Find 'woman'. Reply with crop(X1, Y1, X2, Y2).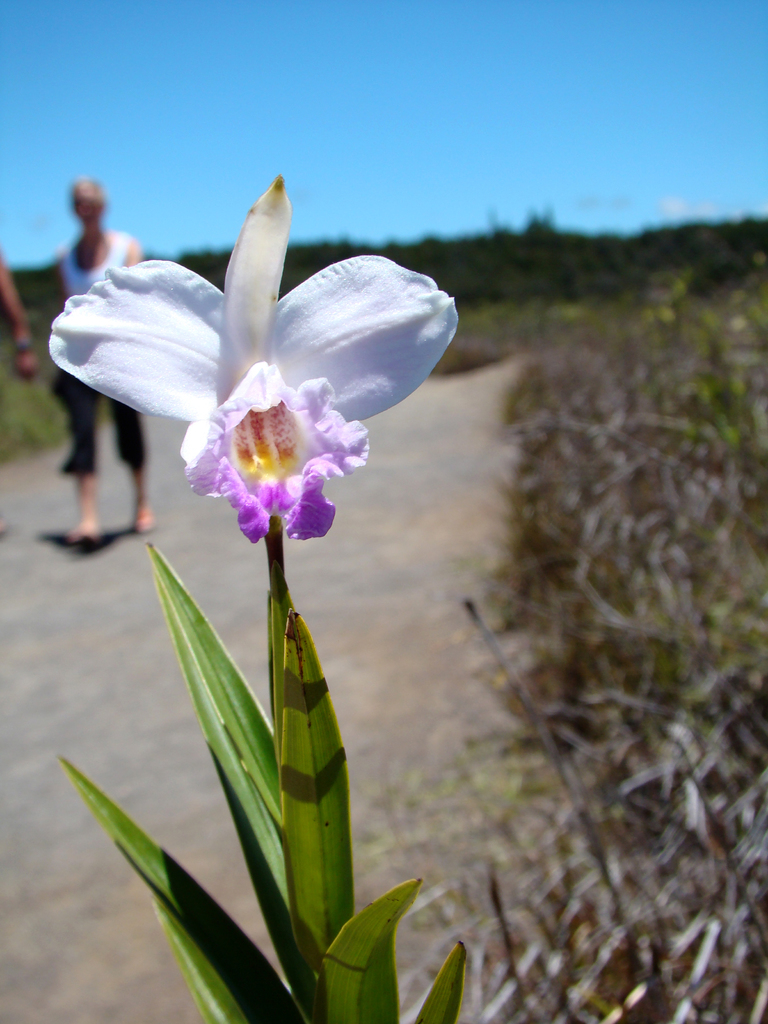
crop(51, 182, 133, 541).
